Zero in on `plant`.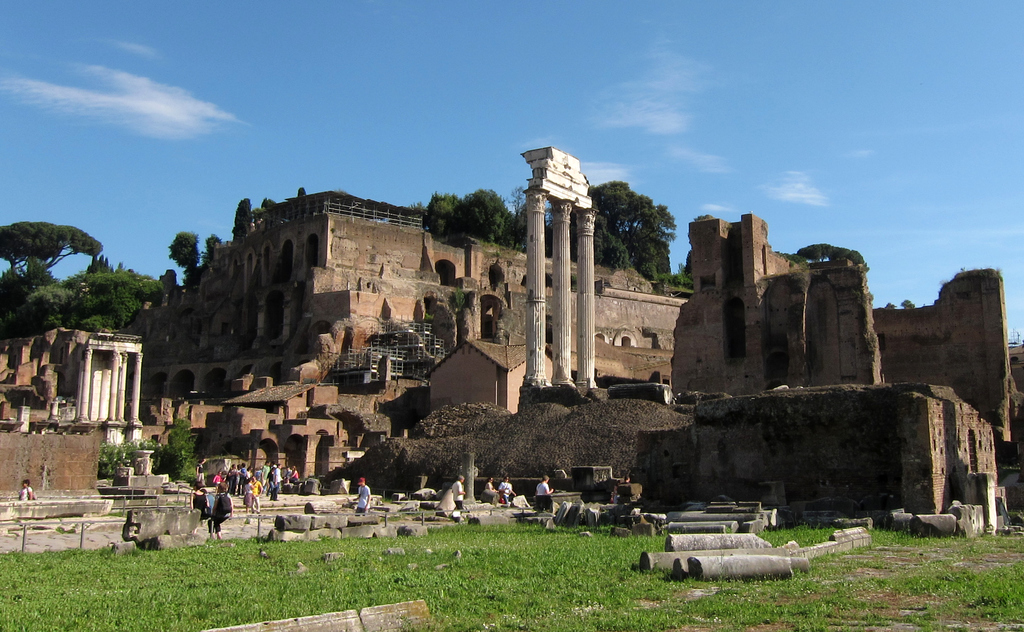
Zeroed in: left=957, top=264, right=966, bottom=273.
